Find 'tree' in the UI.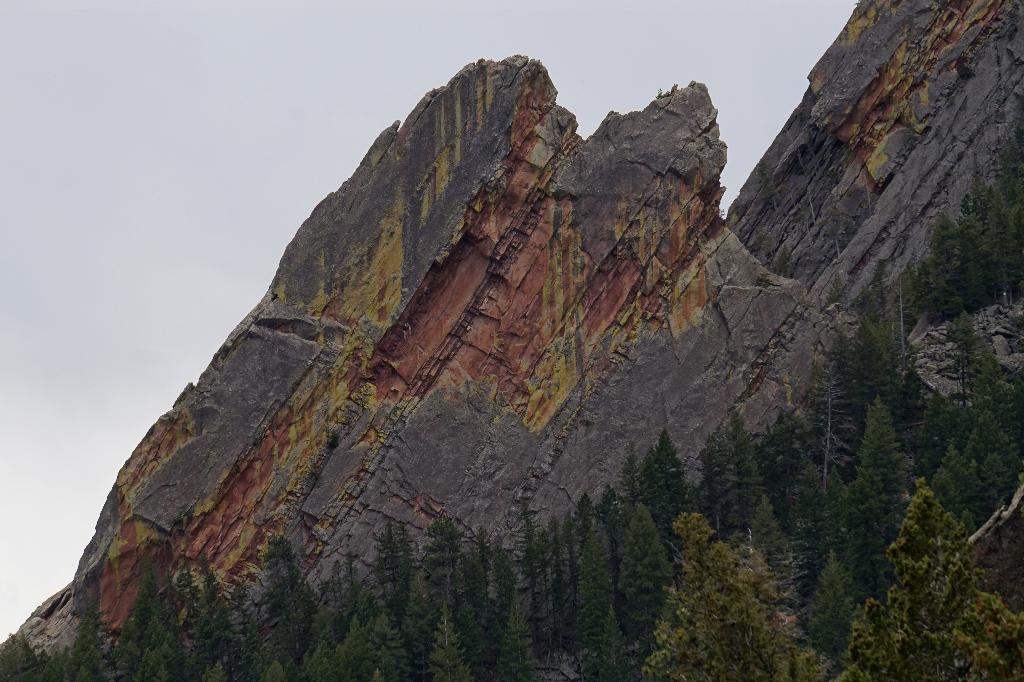
UI element at [789, 313, 865, 501].
